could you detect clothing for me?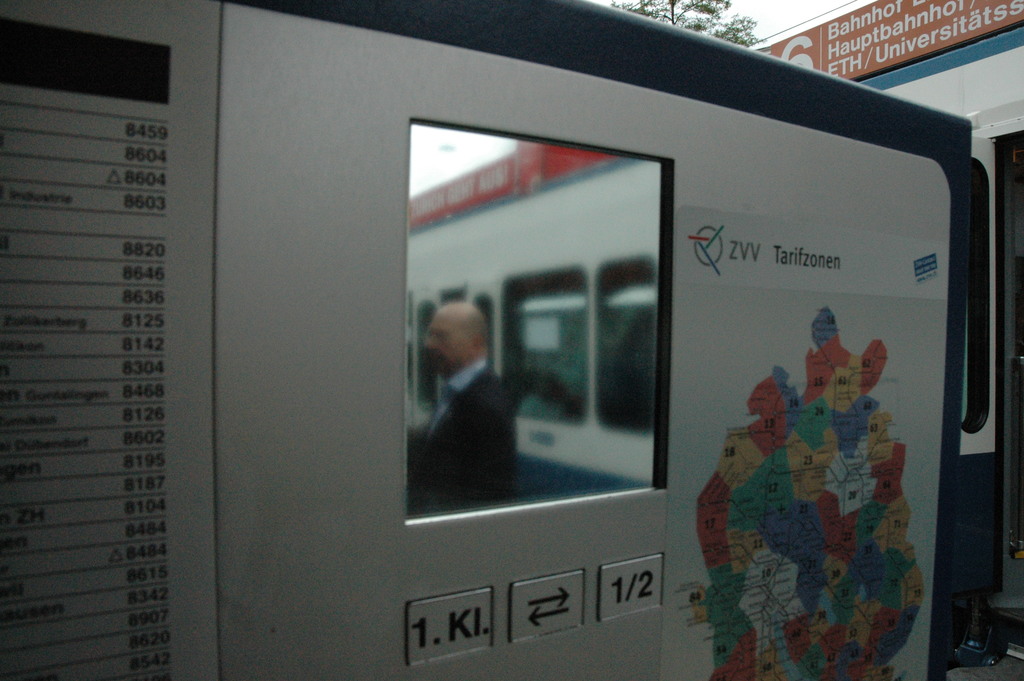
Detection result: <bbox>412, 286, 510, 482</bbox>.
